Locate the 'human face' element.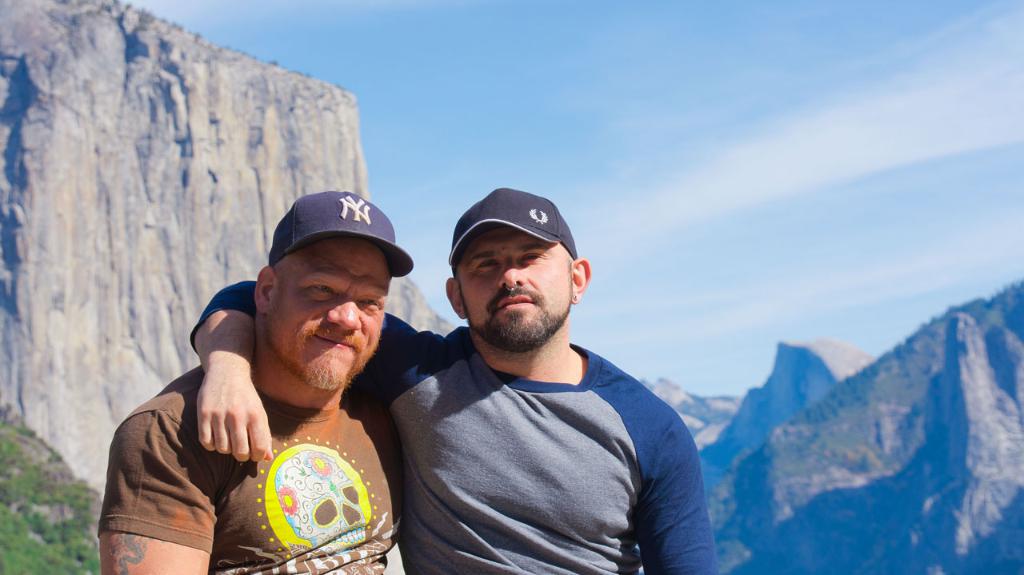
Element bbox: (left=456, top=228, right=571, bottom=348).
